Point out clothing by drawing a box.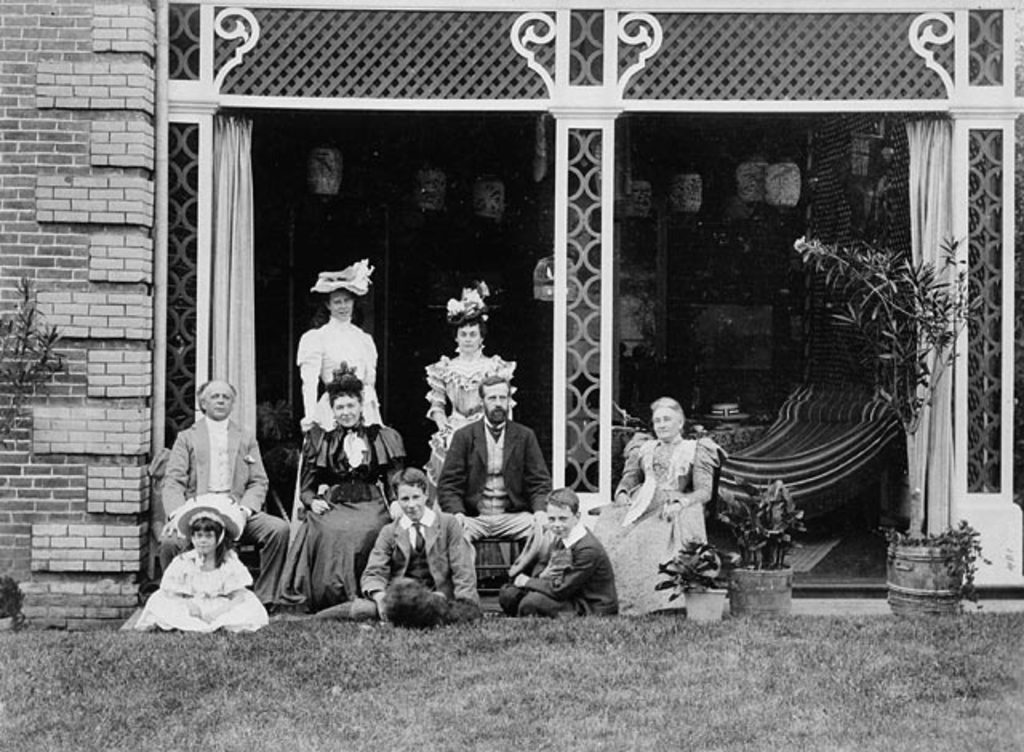
(x1=435, y1=408, x2=552, y2=554).
